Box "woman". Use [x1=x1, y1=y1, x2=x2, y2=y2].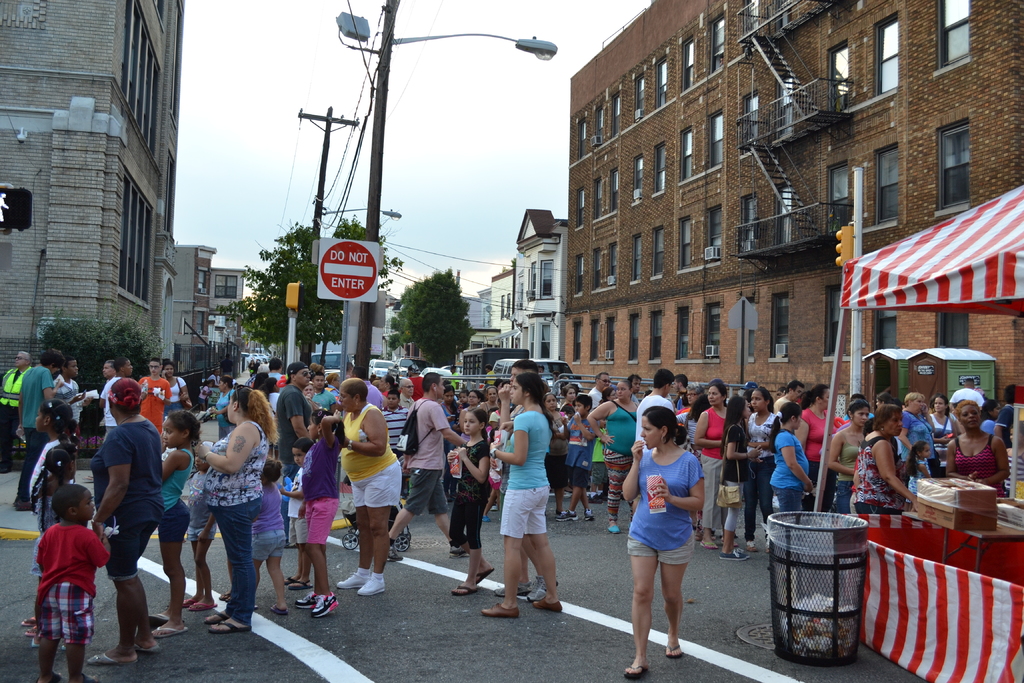
[x1=852, y1=406, x2=920, y2=517].
